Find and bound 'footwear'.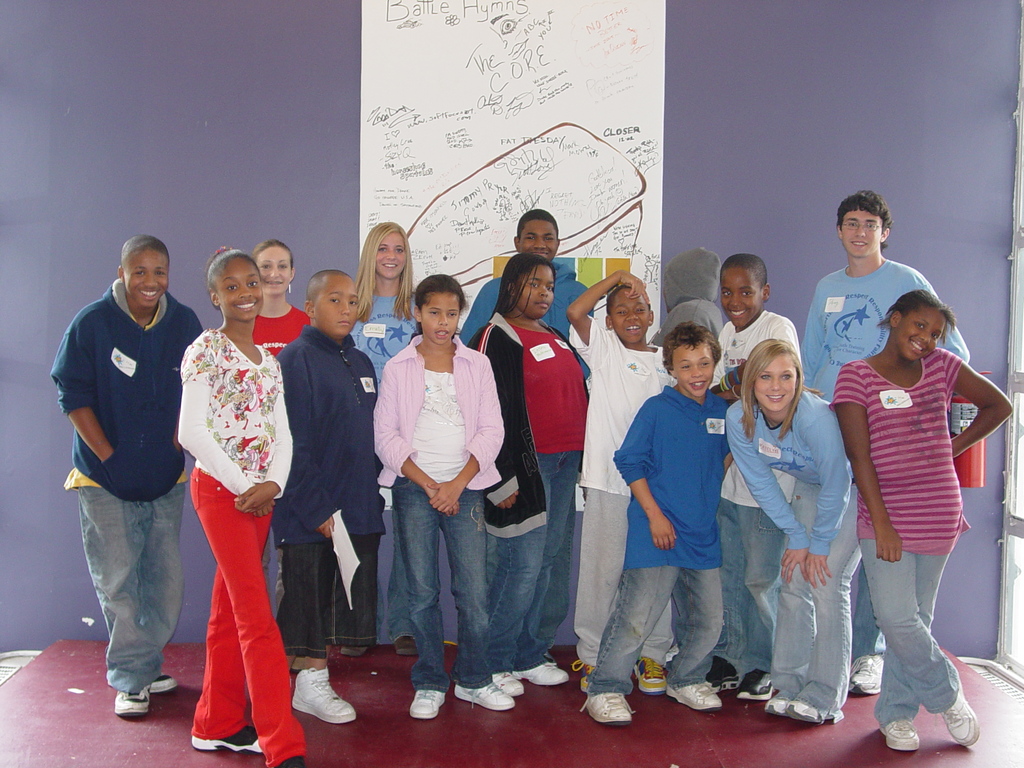
Bound: crop(630, 652, 673, 697).
